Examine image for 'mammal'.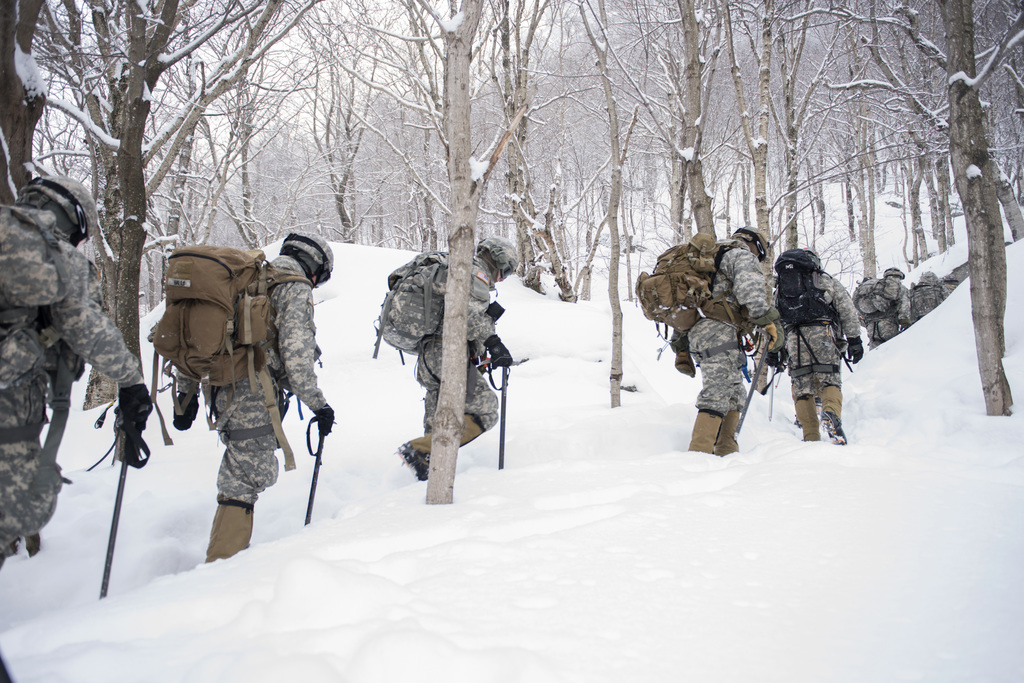
Examination result: 201:230:348:563.
